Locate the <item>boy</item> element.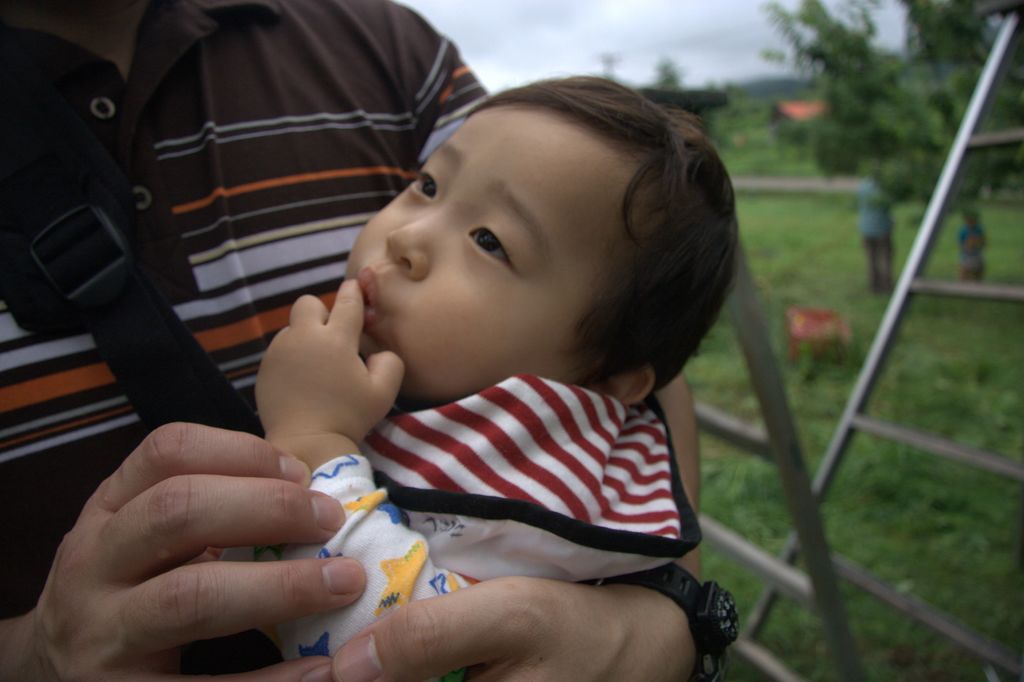
Element bbox: region(168, 49, 764, 647).
